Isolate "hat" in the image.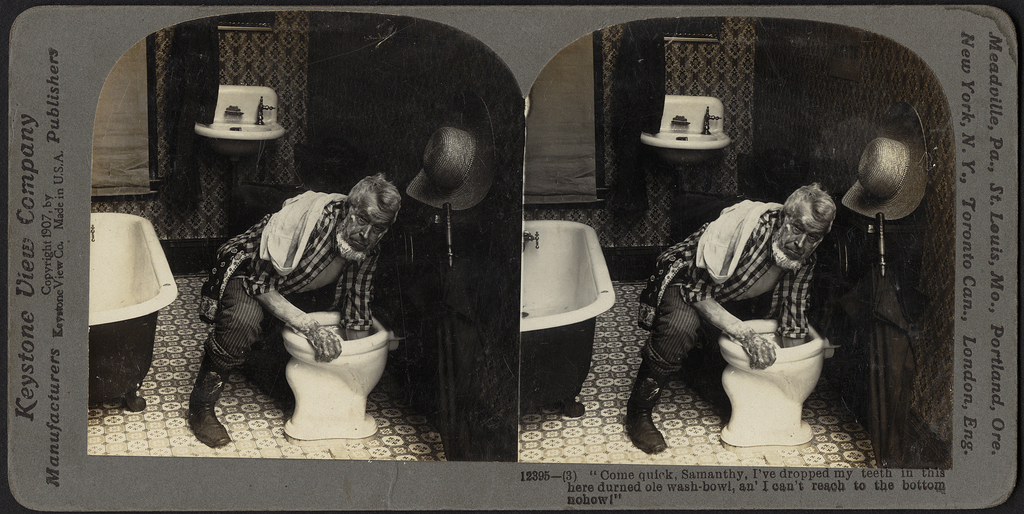
Isolated region: [x1=836, y1=106, x2=932, y2=223].
